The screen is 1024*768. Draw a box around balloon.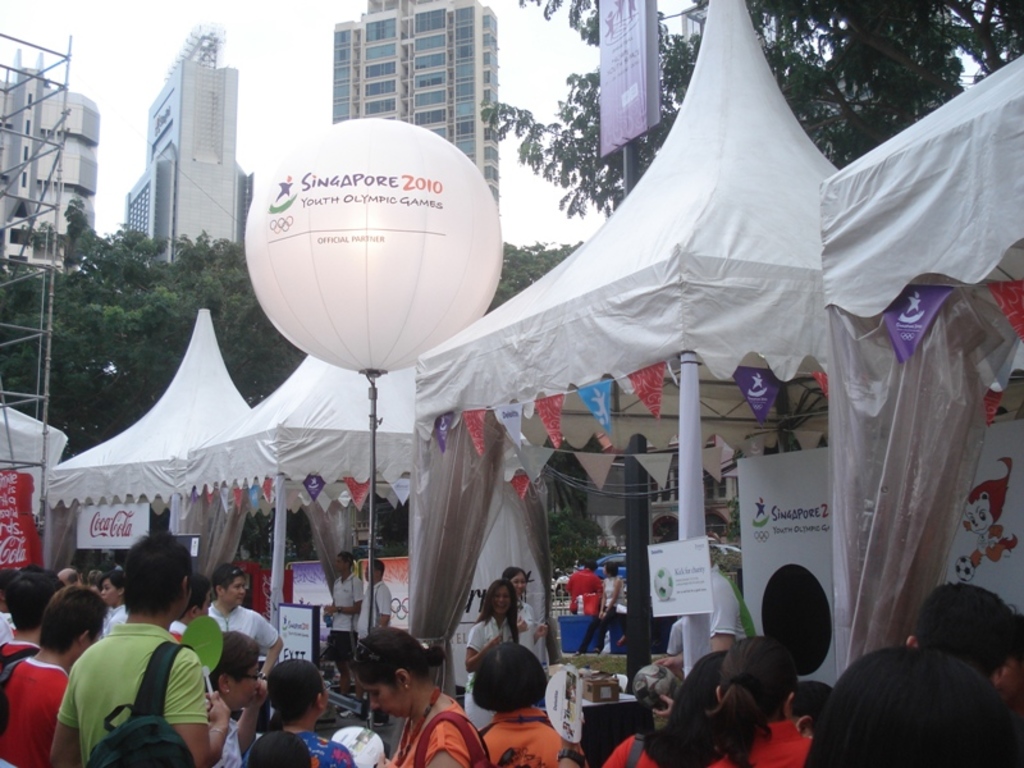
bbox=[246, 118, 503, 372].
